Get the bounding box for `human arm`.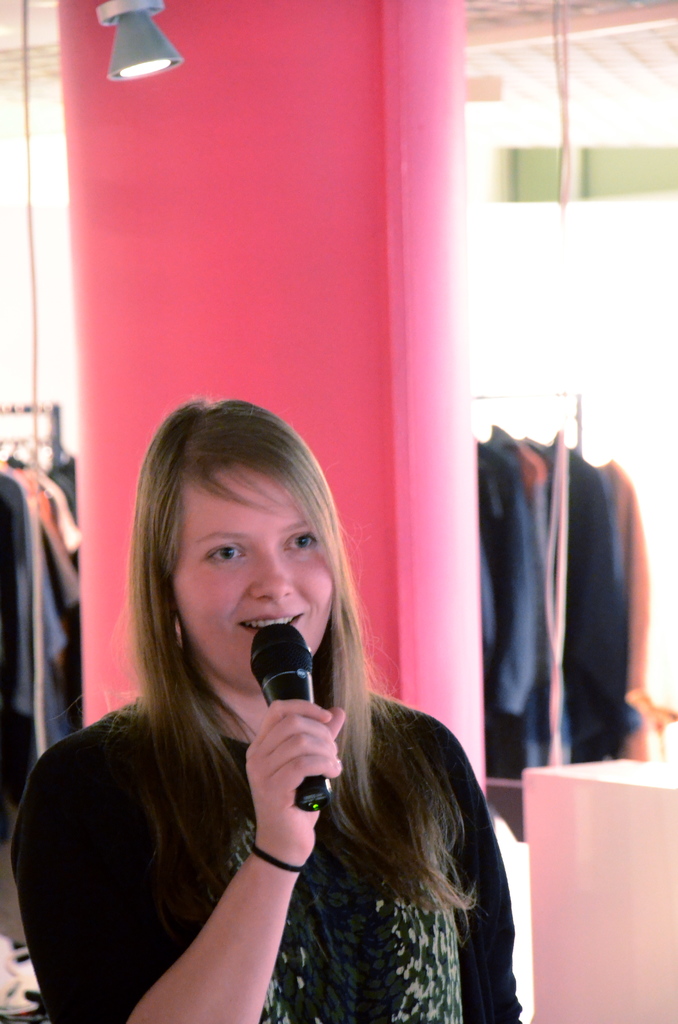
Rect(8, 698, 344, 1023).
